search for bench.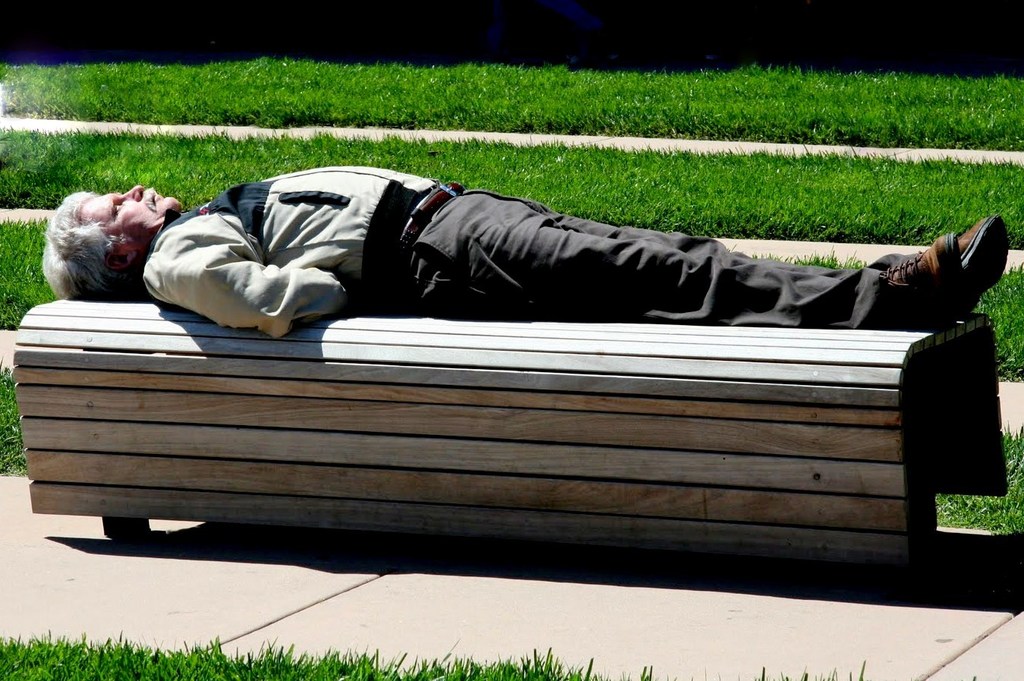
Found at <bbox>41, 169, 966, 640</bbox>.
